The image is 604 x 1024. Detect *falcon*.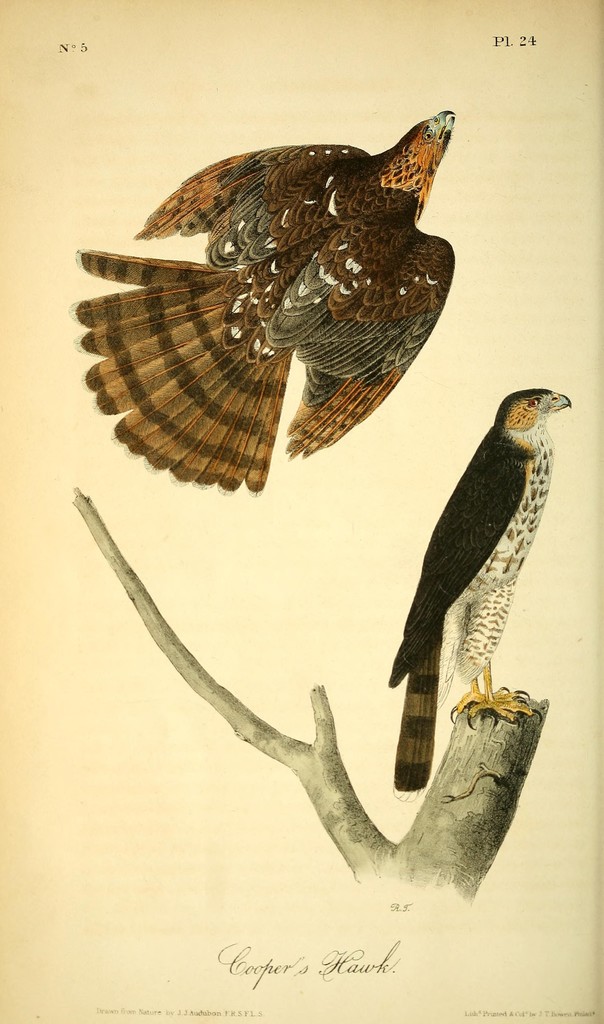
Detection: crop(67, 106, 457, 495).
